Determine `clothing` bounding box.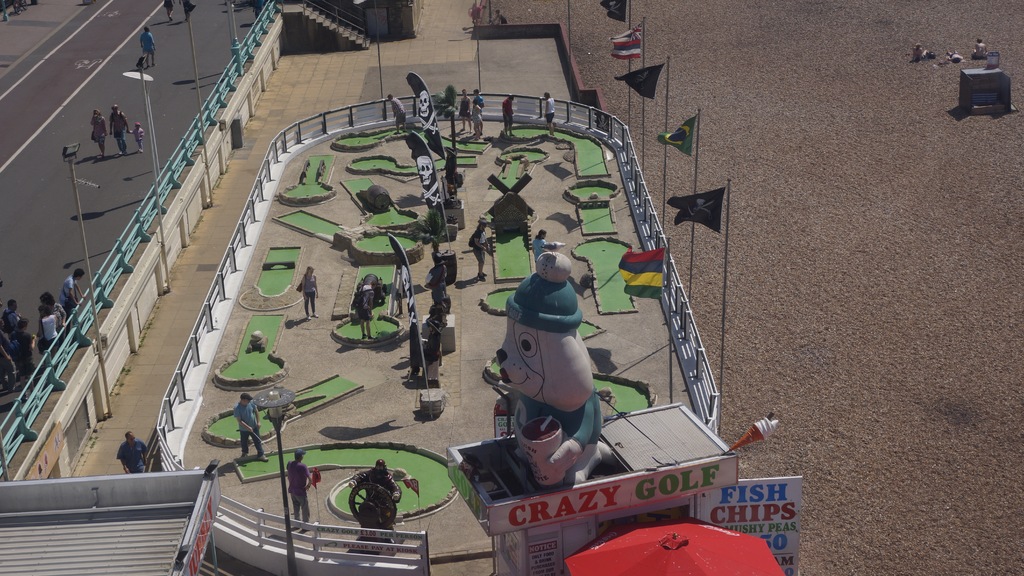
Determined: locate(111, 111, 130, 153).
